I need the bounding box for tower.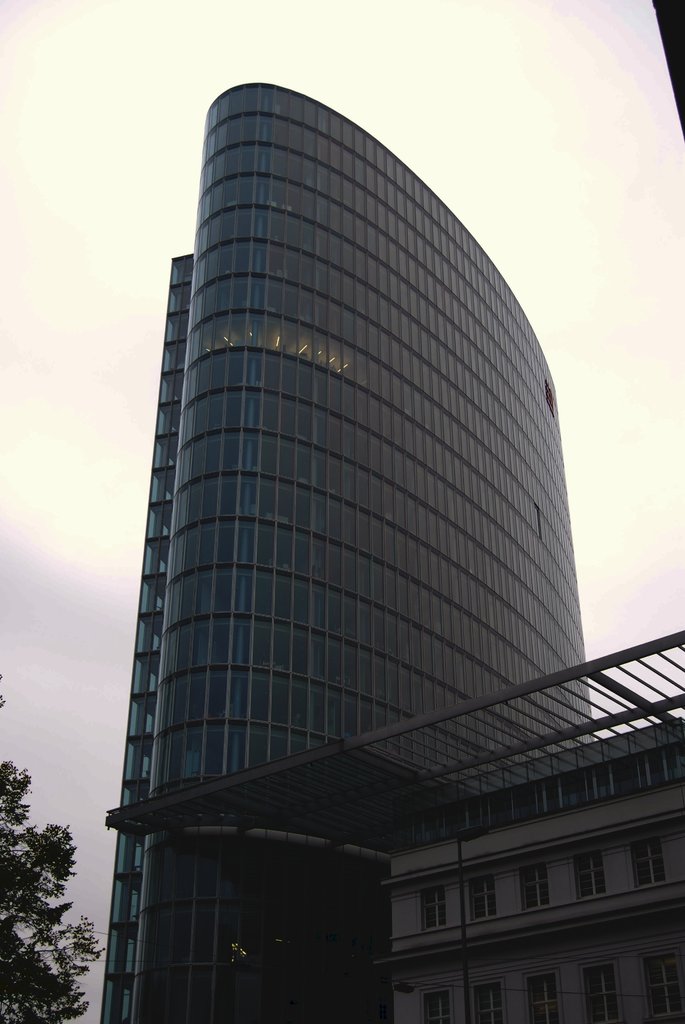
Here it is: 98:84:587:1023.
